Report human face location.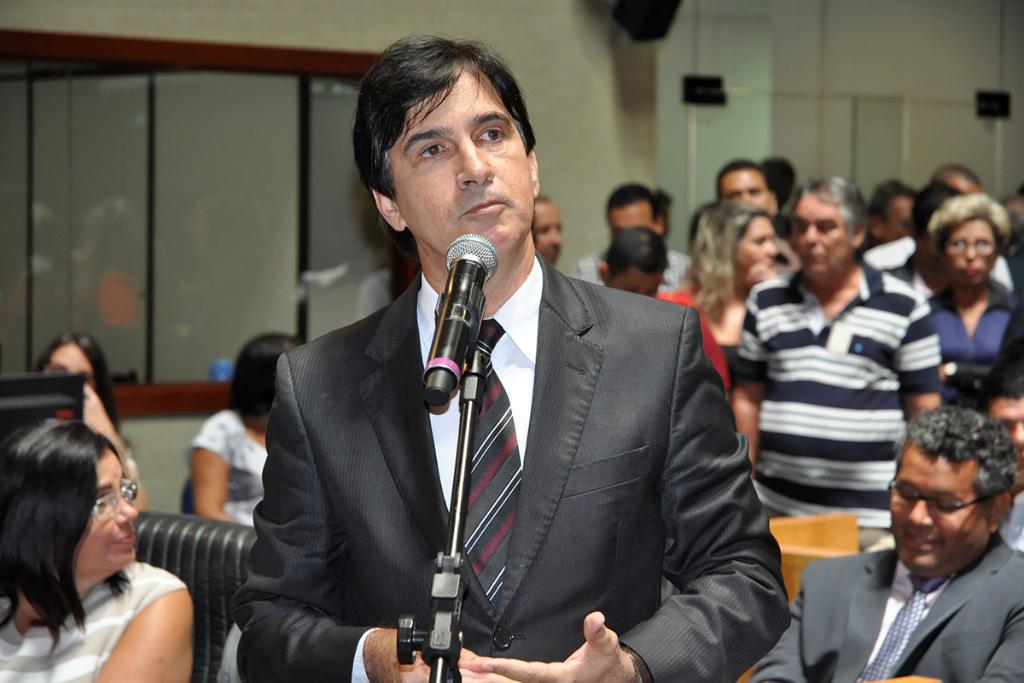
Report: [992,396,1022,463].
